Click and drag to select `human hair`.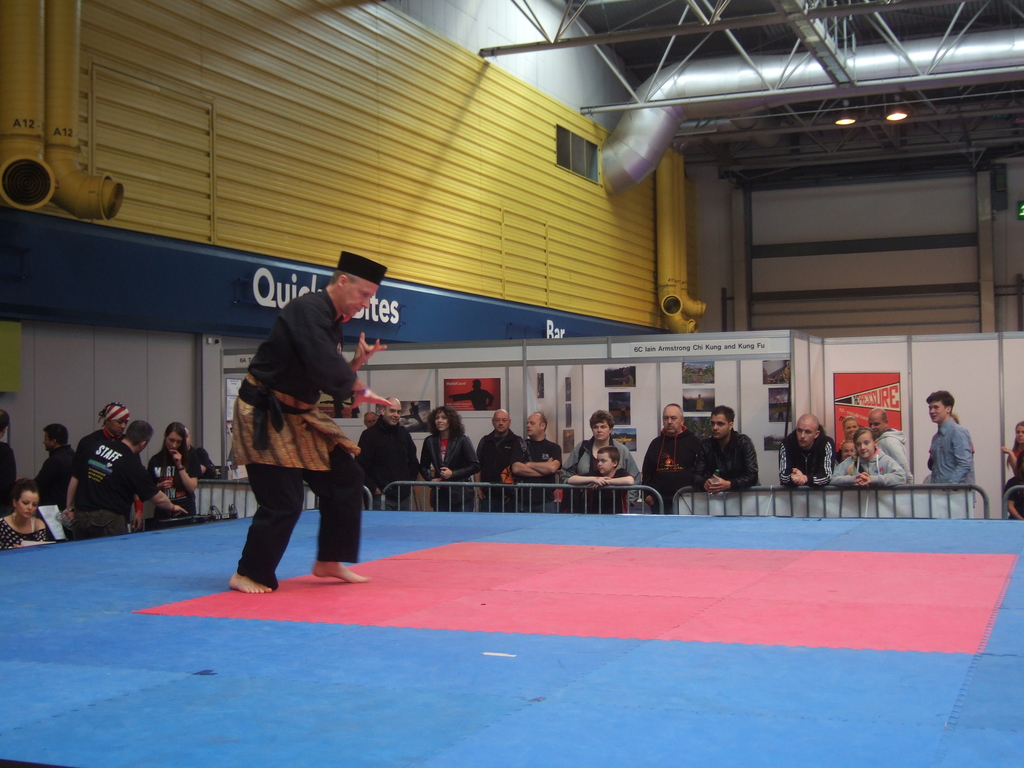
Selection: box=[921, 388, 957, 410].
